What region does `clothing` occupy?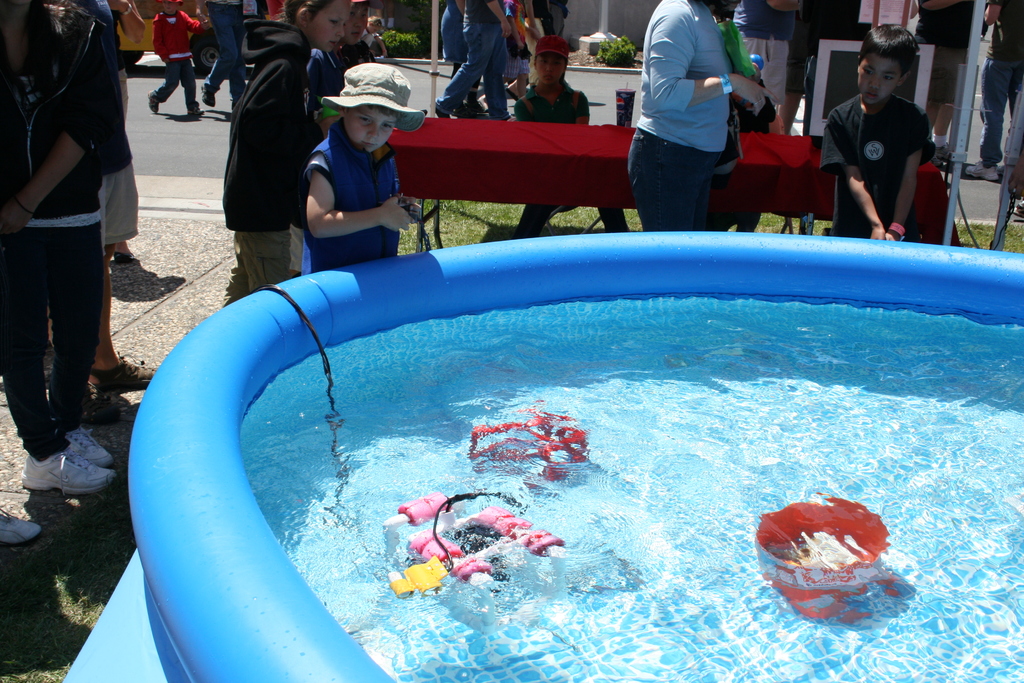
left=0, top=4, right=123, bottom=466.
